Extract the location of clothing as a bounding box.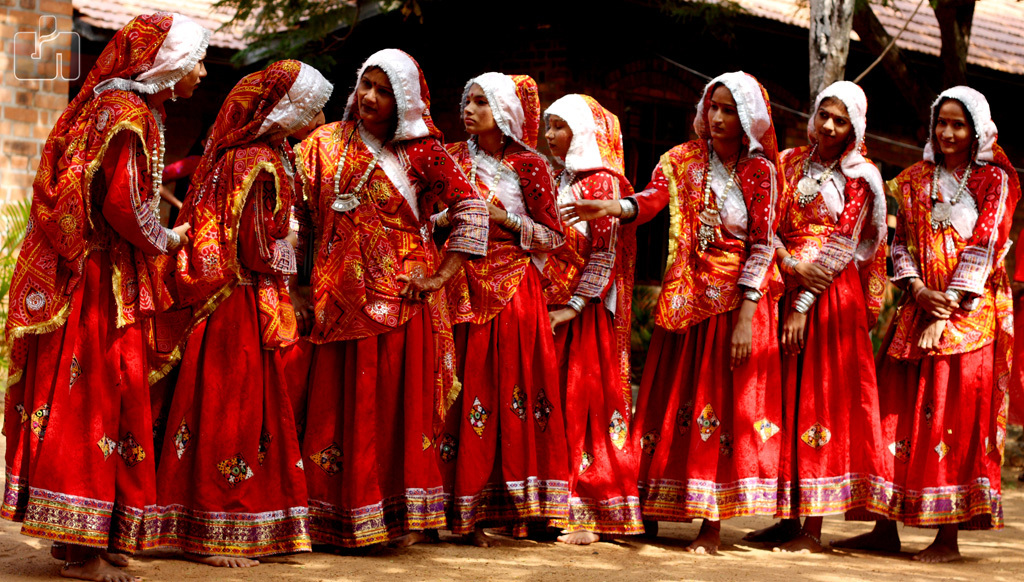
<region>622, 67, 785, 534</region>.
